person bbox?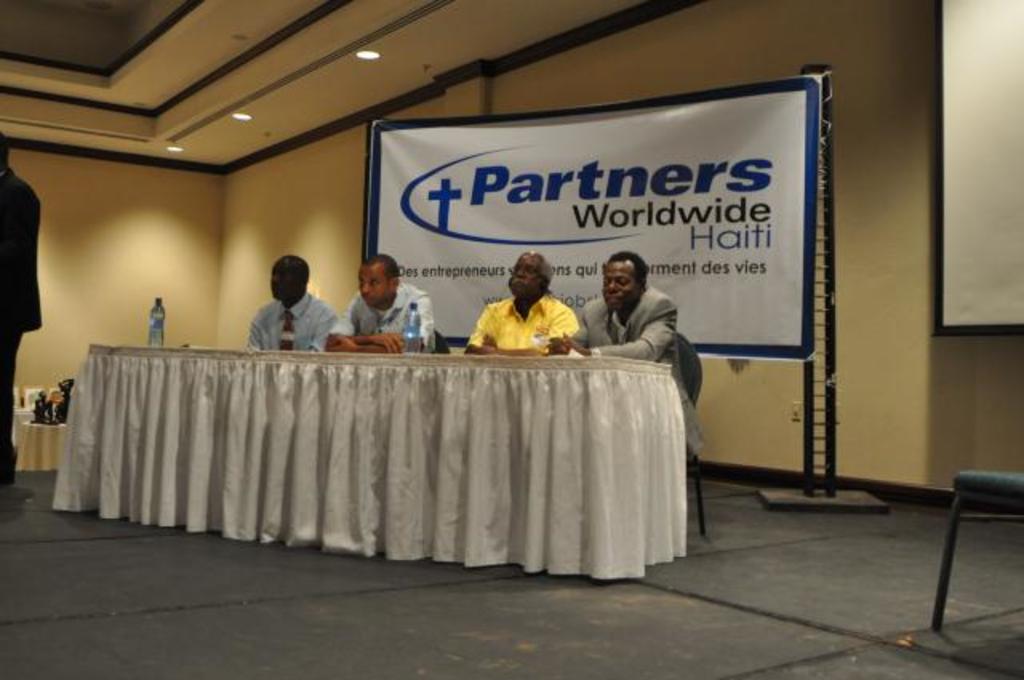
(459,240,582,384)
